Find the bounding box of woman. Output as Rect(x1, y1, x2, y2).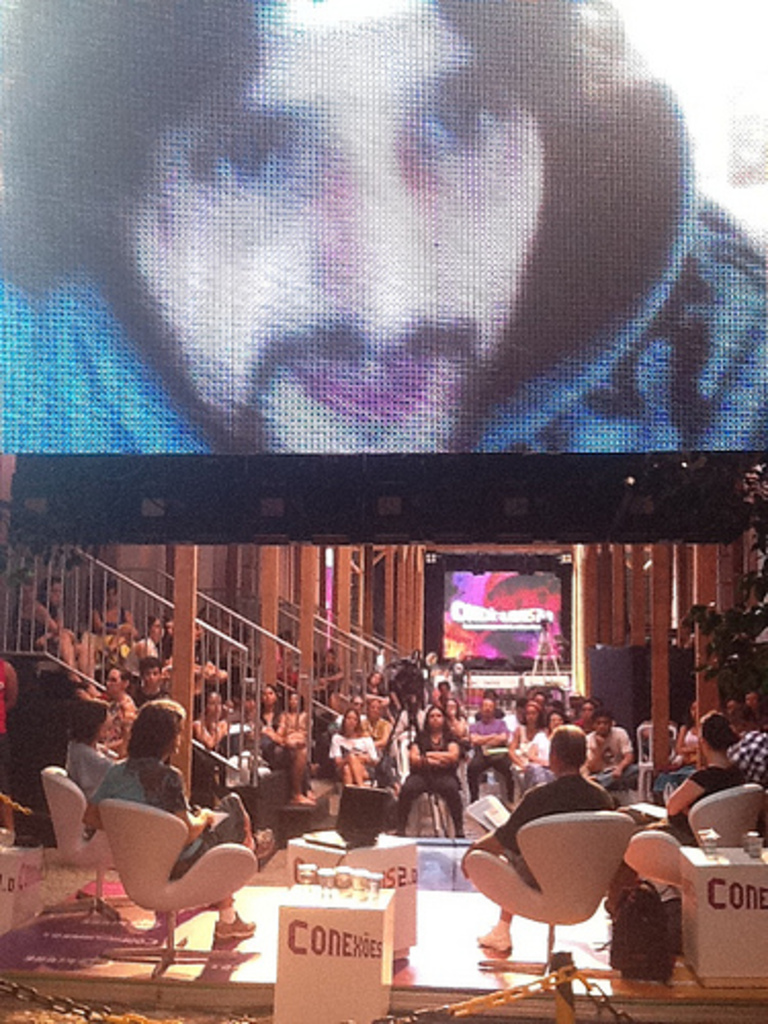
Rect(506, 696, 547, 797).
